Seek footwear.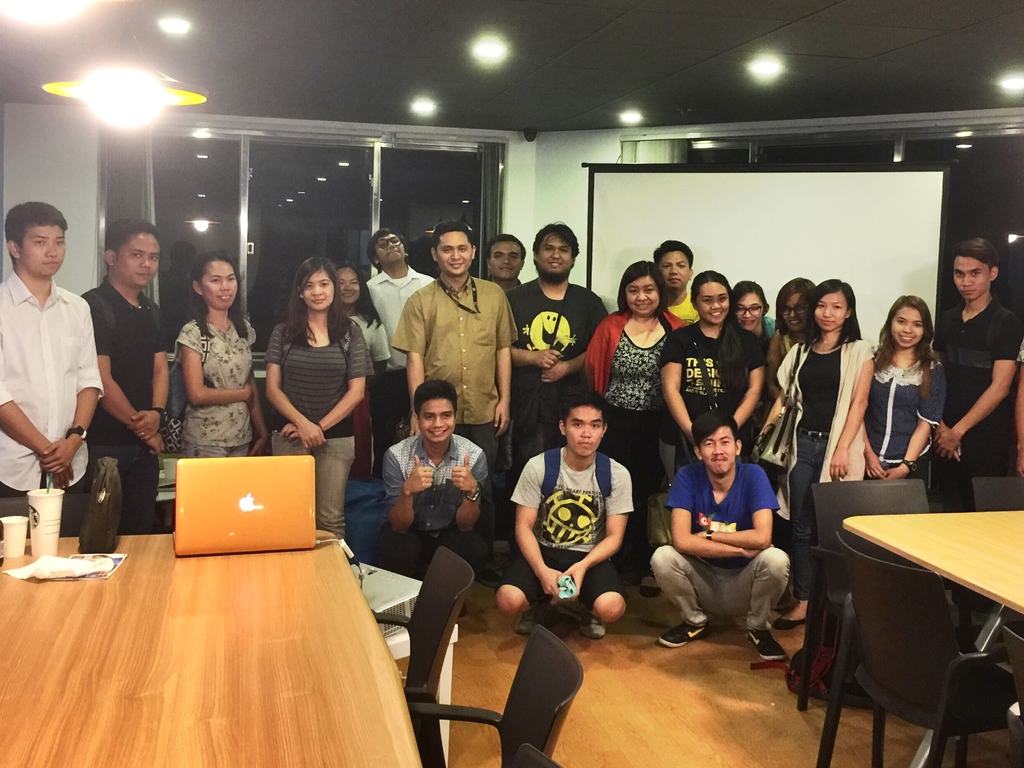
[516,609,542,634].
